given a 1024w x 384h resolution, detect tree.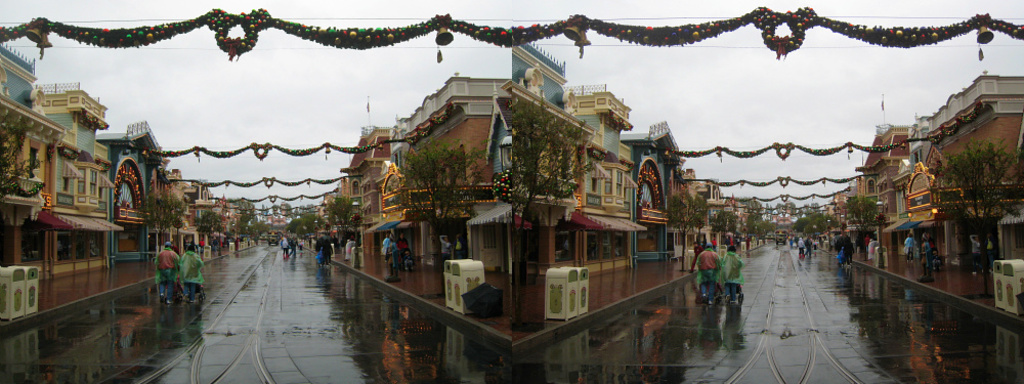
BBox(924, 134, 1023, 276).
